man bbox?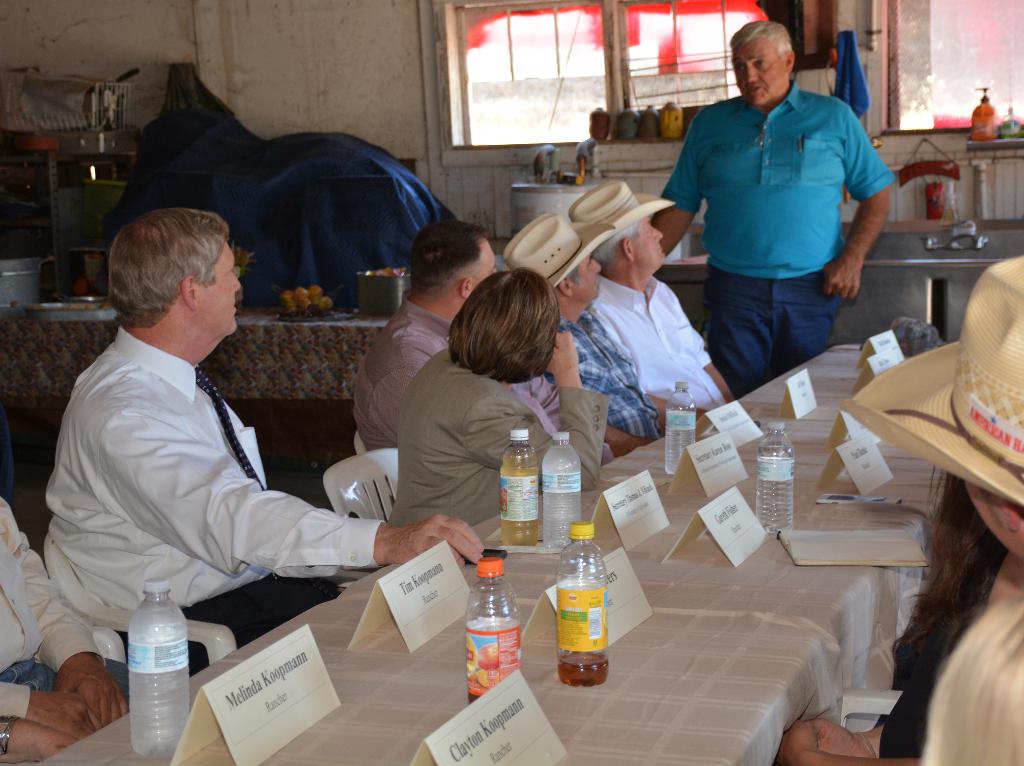
left=564, top=180, right=736, bottom=436
